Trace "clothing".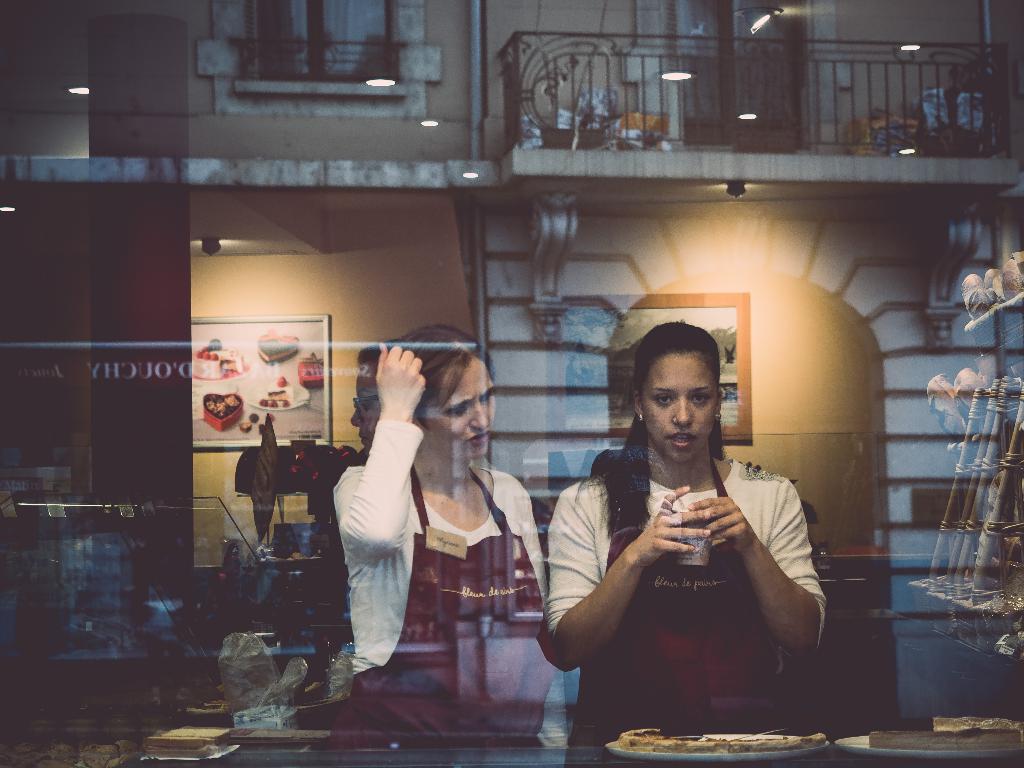
Traced to locate(329, 425, 546, 752).
